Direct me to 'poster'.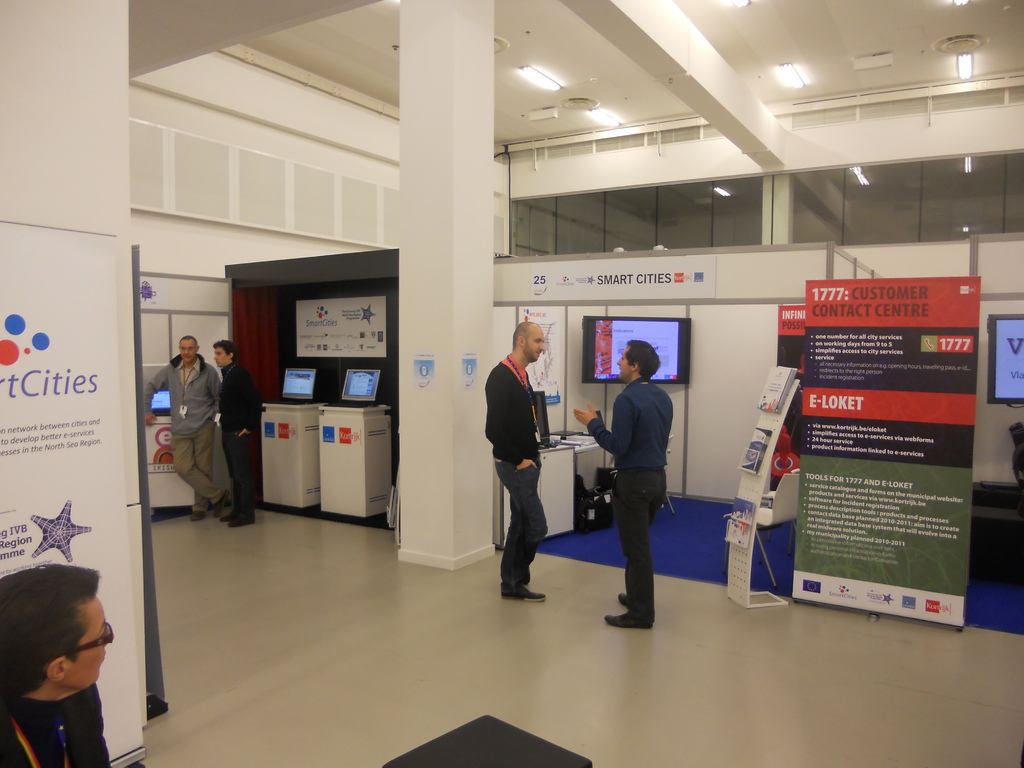
Direction: box(768, 307, 805, 491).
